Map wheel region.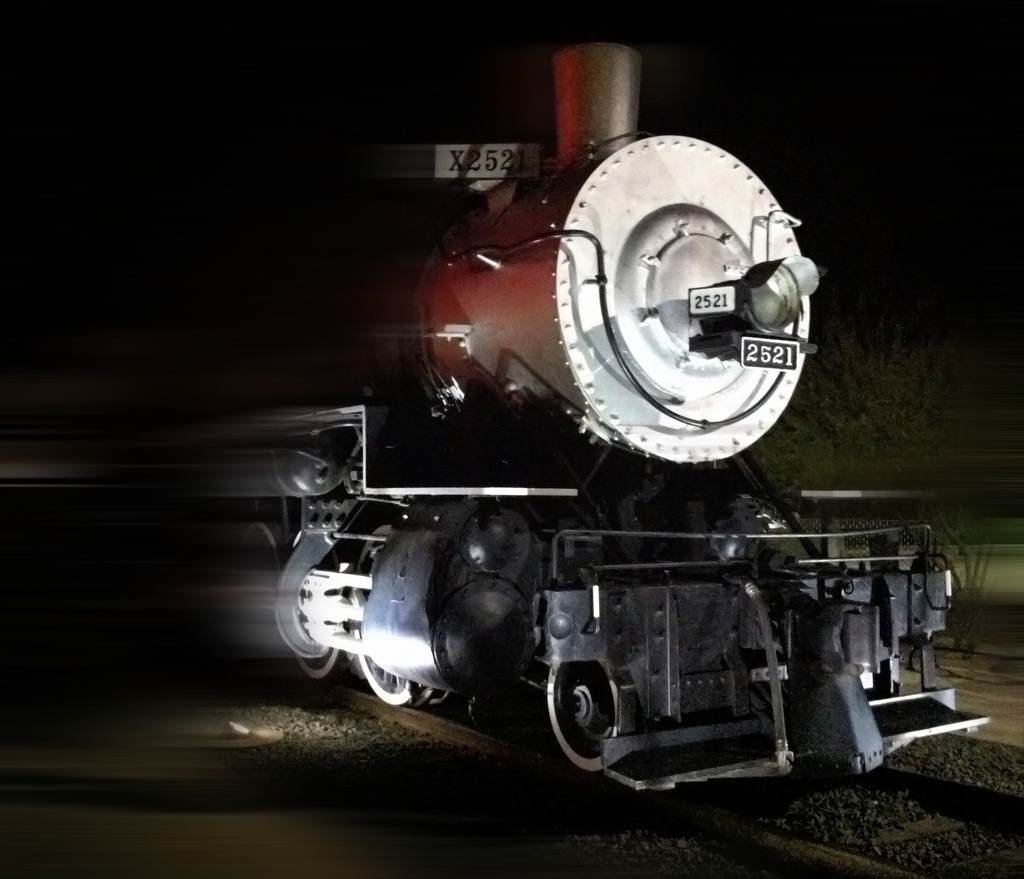
Mapped to x1=351 y1=518 x2=447 y2=719.
